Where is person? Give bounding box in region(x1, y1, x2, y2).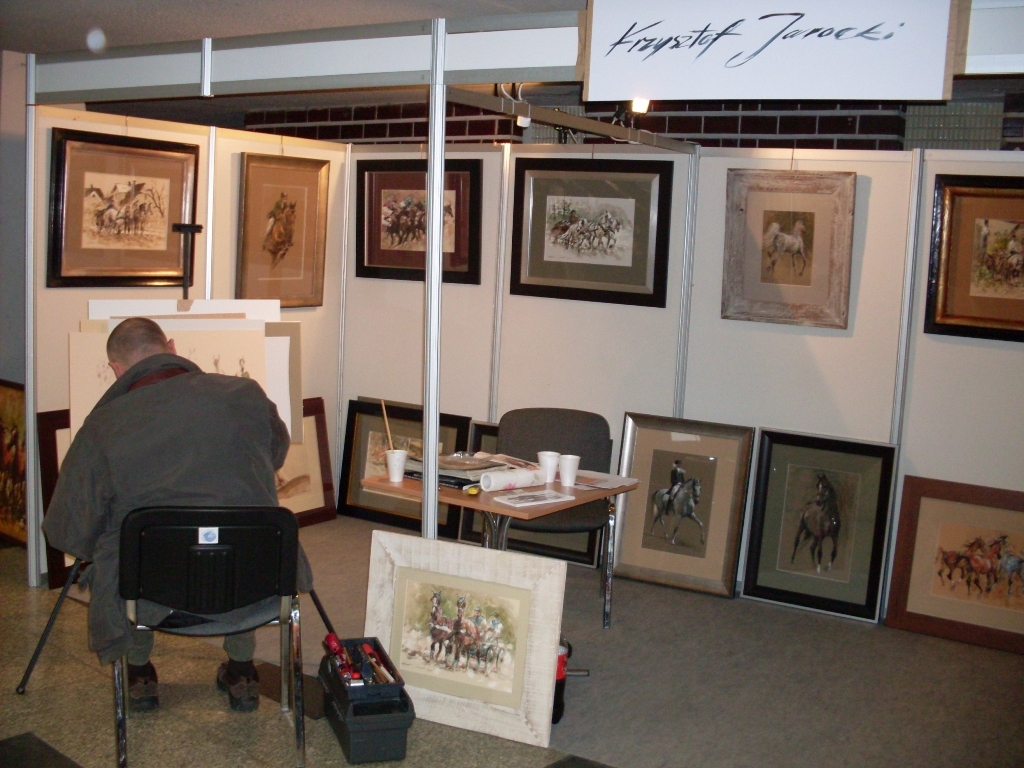
region(45, 314, 290, 717).
